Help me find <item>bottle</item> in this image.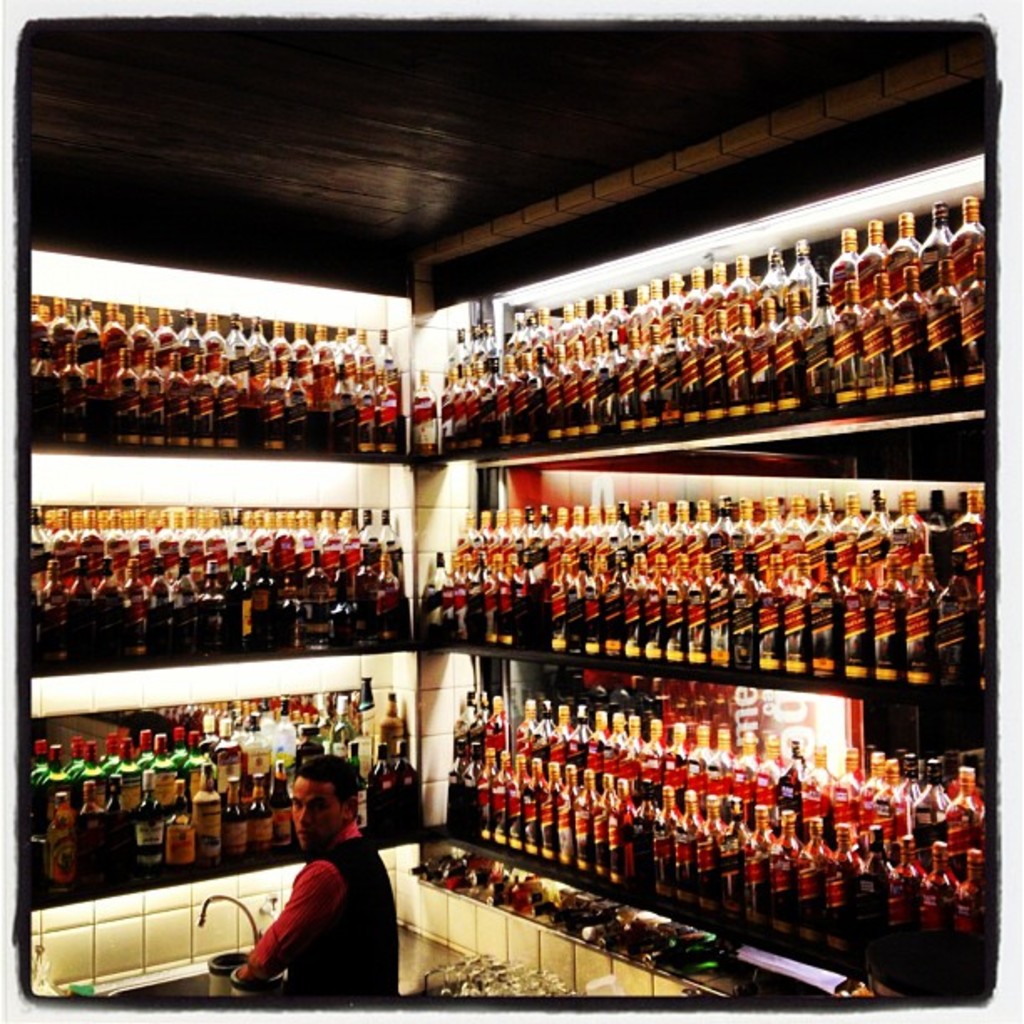
Found it: <region>95, 301, 125, 390</region>.
